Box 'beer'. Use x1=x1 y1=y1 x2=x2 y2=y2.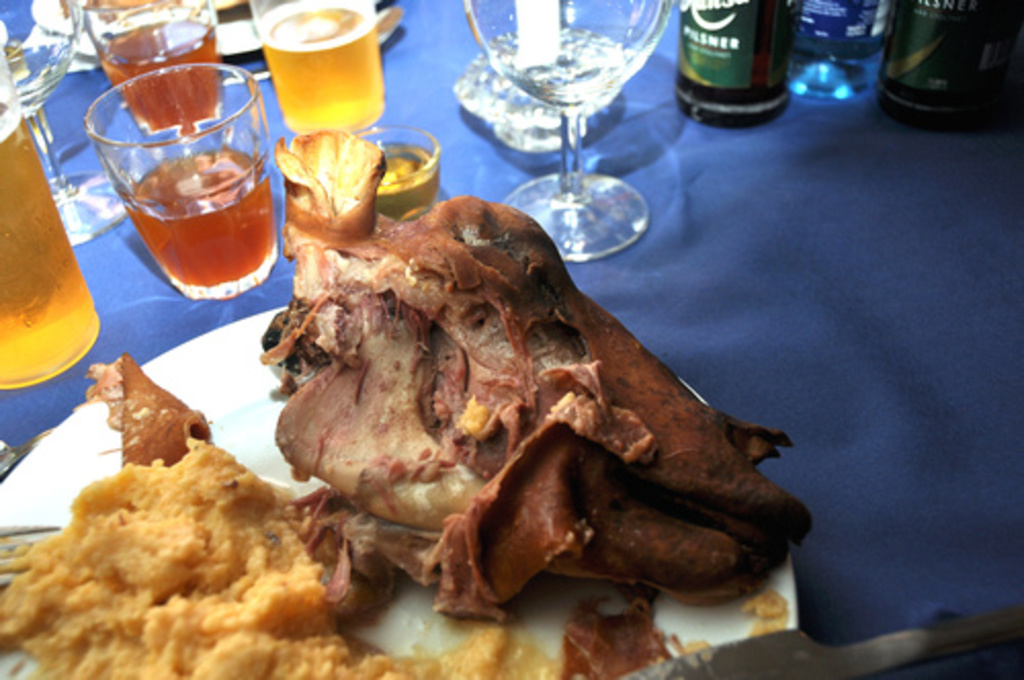
x1=666 y1=0 x2=811 y2=125.
